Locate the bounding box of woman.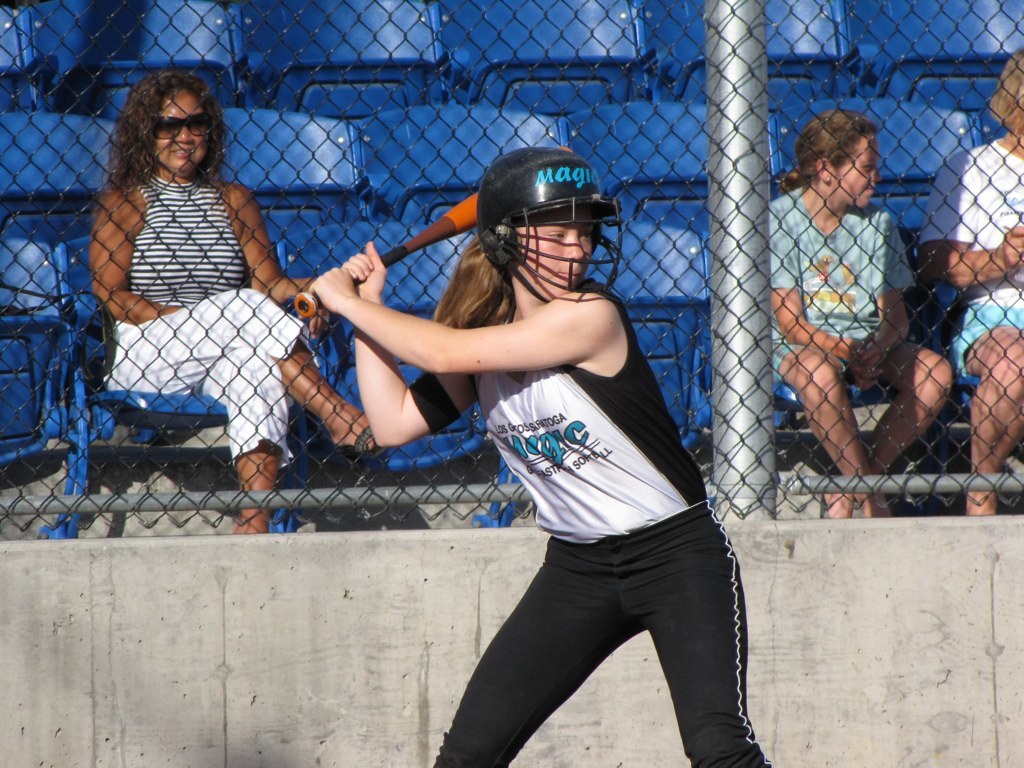
Bounding box: detection(773, 109, 950, 518).
